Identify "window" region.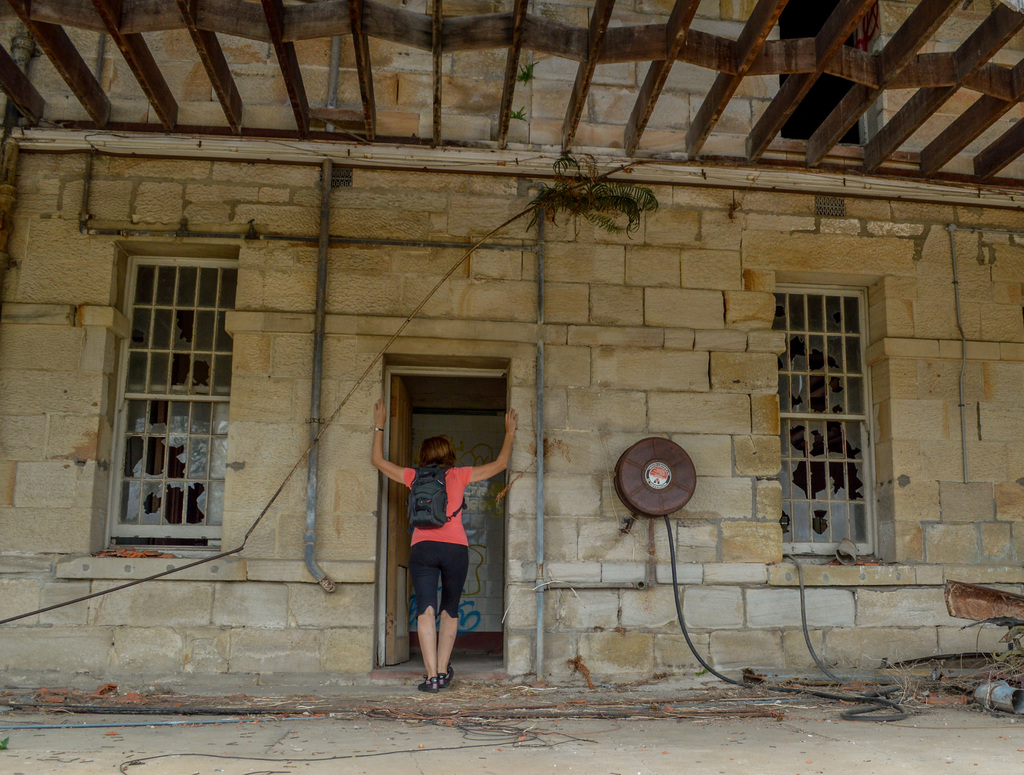
Region: <region>776, 287, 888, 563</region>.
